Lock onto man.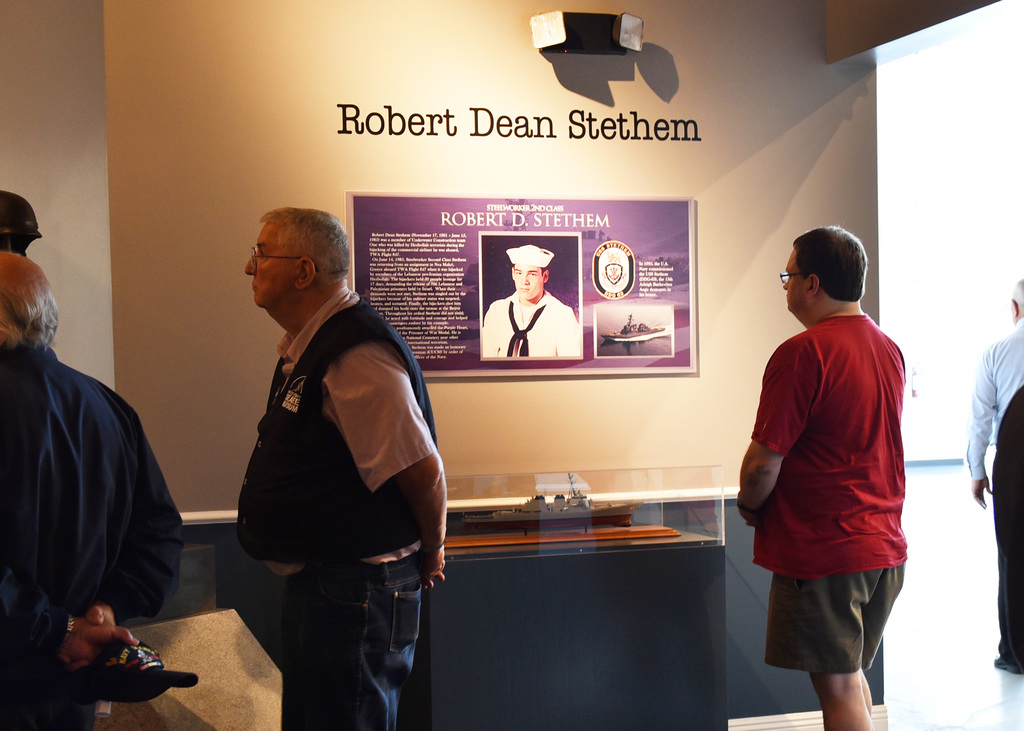
Locked: <bbox>961, 277, 1023, 670</bbox>.
